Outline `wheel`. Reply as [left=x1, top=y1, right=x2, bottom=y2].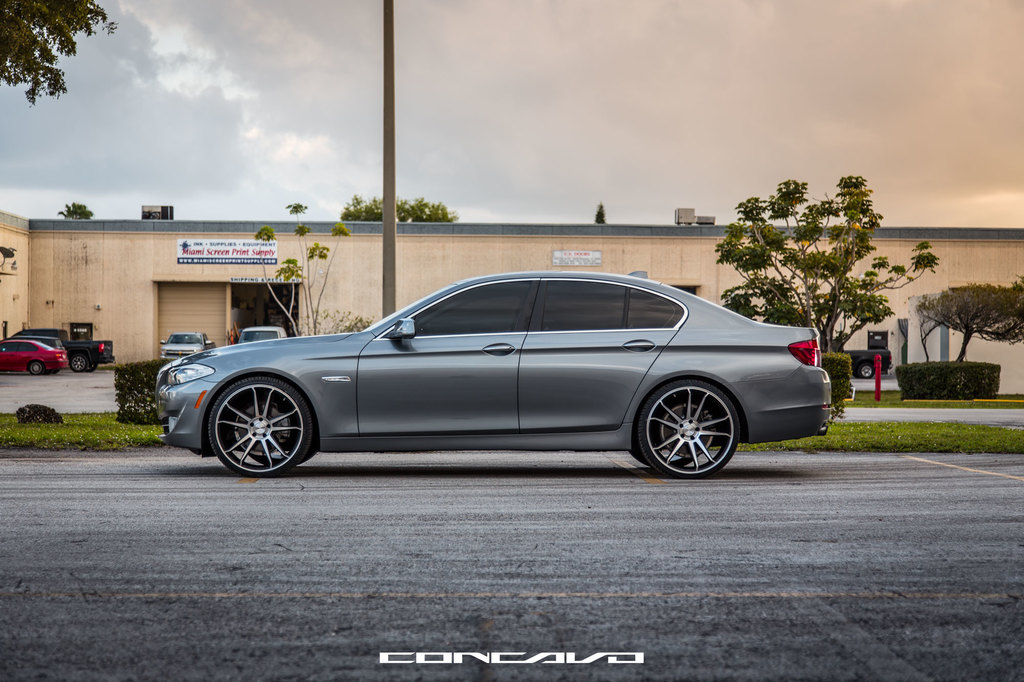
[left=83, top=361, right=95, bottom=373].
